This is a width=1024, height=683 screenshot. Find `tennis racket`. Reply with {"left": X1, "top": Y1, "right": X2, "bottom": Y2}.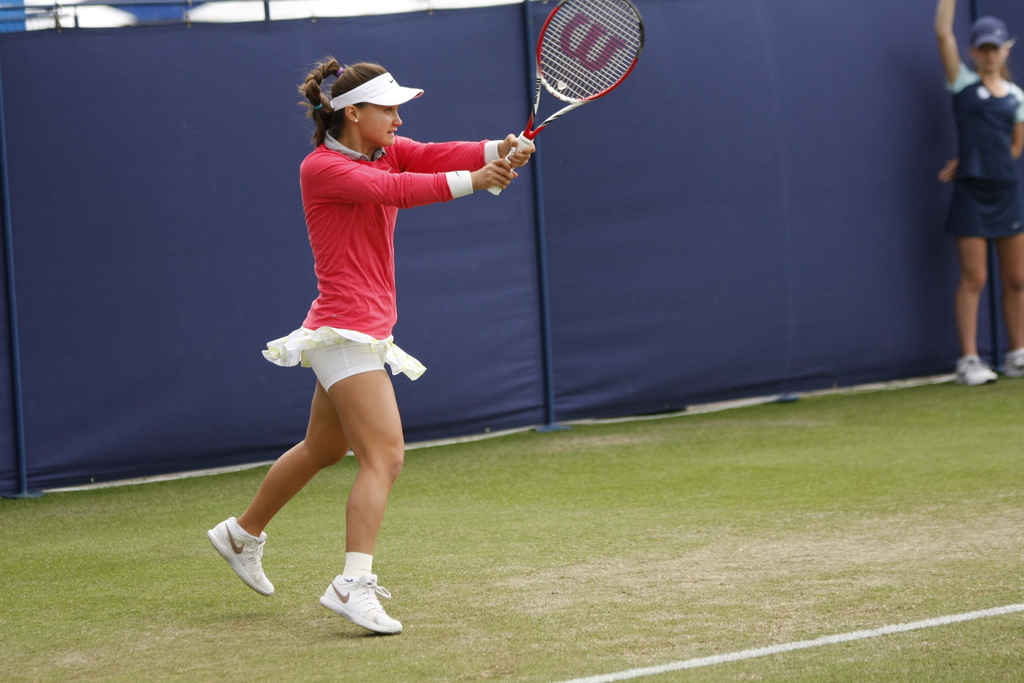
{"left": 483, "top": 0, "right": 646, "bottom": 197}.
